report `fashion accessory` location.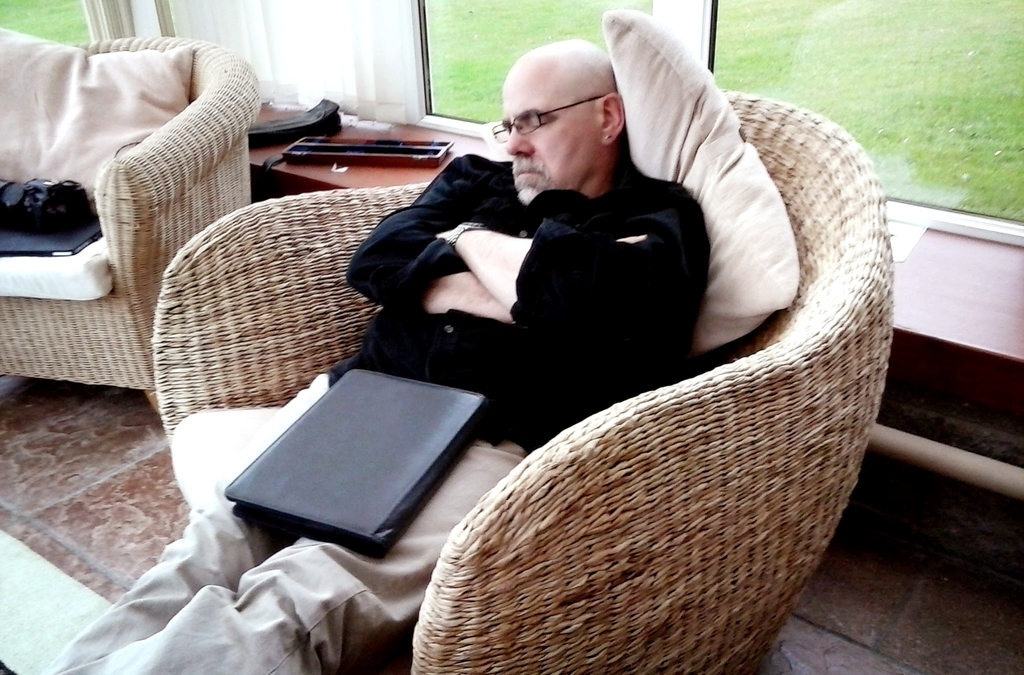
Report: {"left": 449, "top": 218, "right": 487, "bottom": 243}.
